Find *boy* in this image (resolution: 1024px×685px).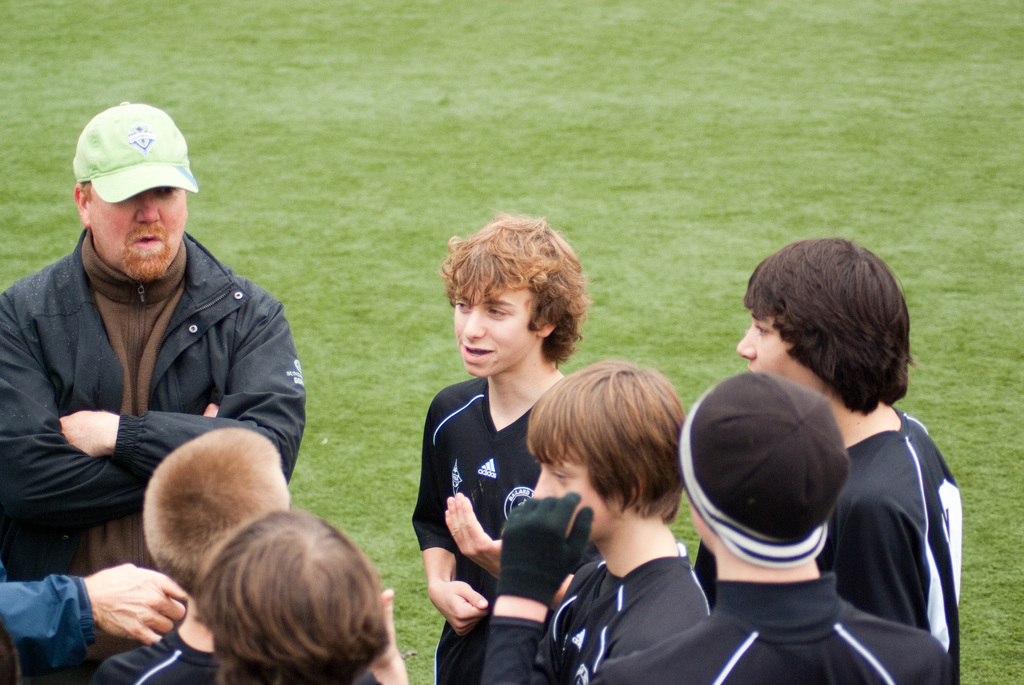
bbox=(729, 239, 960, 683).
